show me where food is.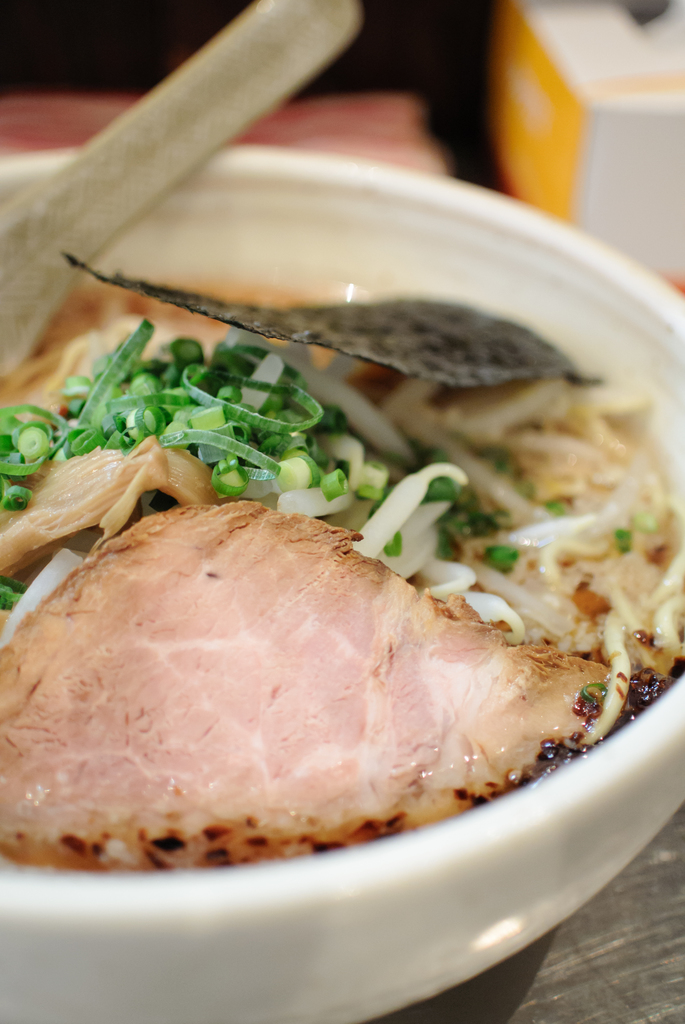
food is at BBox(0, 268, 684, 868).
